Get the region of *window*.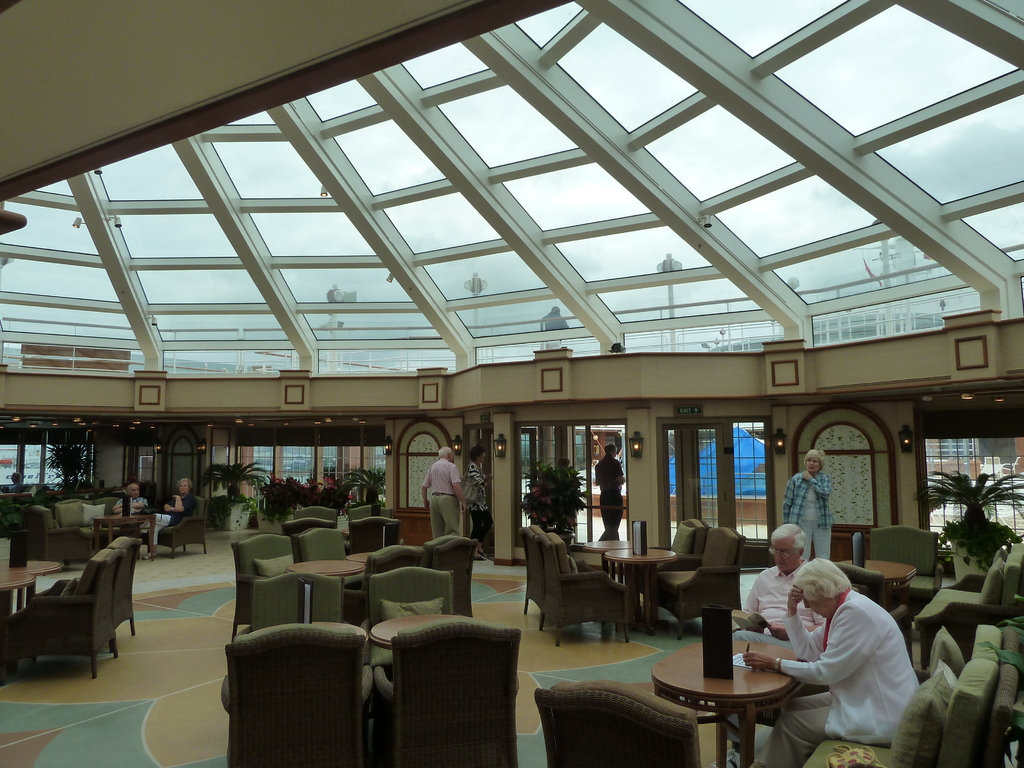
bbox=(240, 445, 275, 481).
